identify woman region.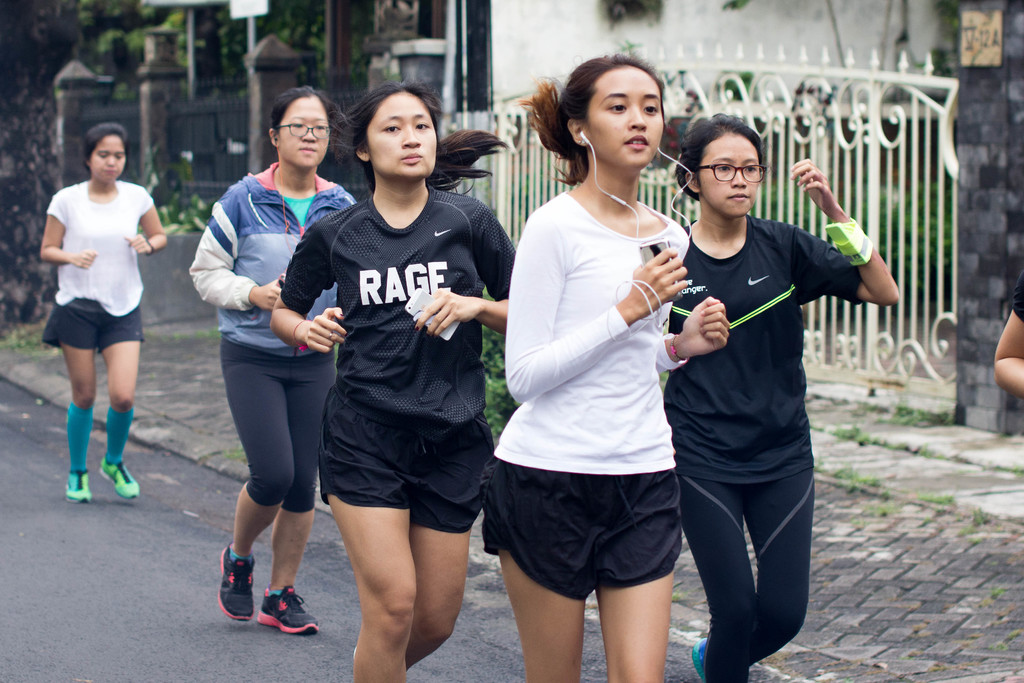
Region: (187,86,358,638).
